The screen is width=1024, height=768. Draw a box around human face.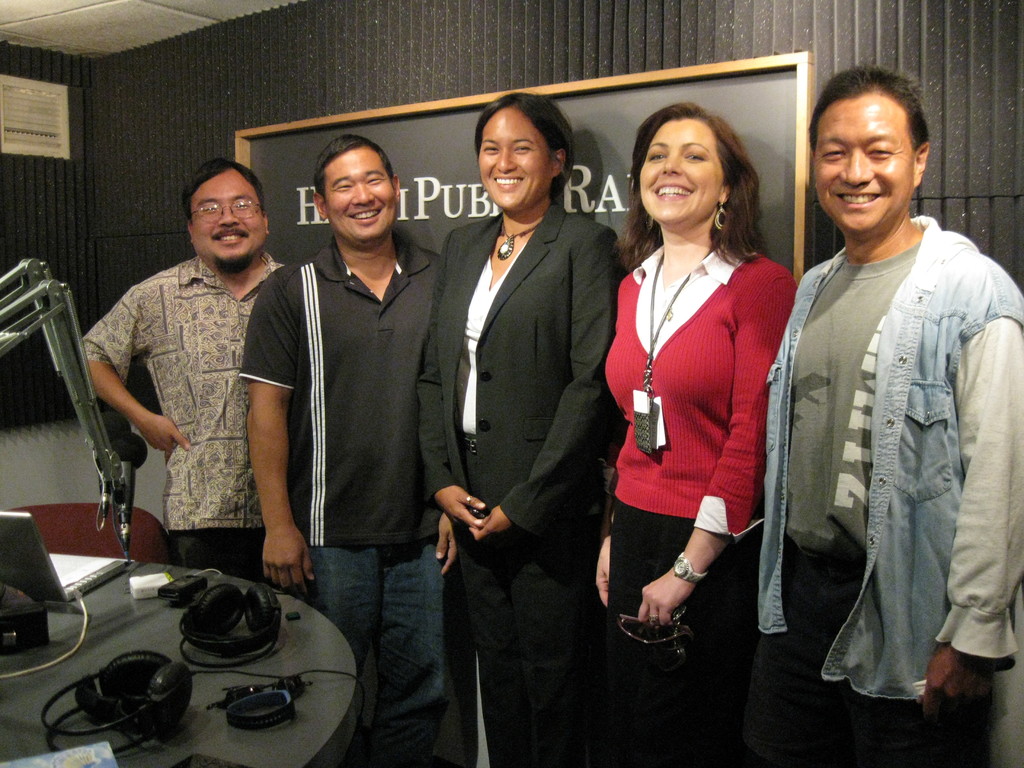
Rect(810, 97, 915, 233).
